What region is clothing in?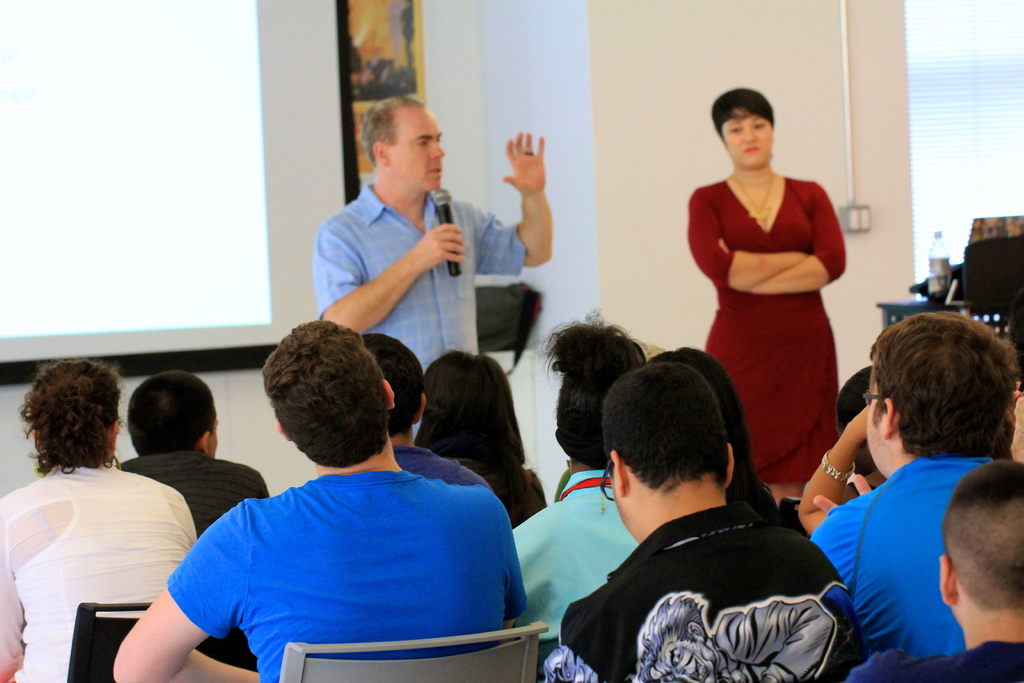
pyautogui.locateOnScreen(168, 472, 527, 682).
